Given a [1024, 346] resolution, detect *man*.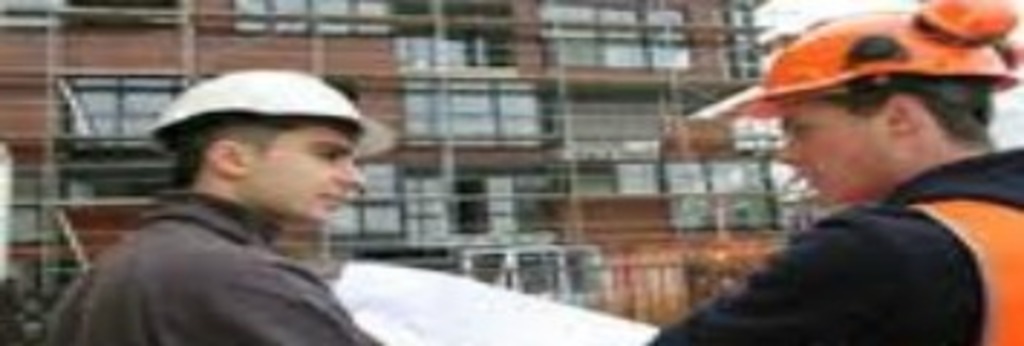
bbox(87, 69, 407, 343).
